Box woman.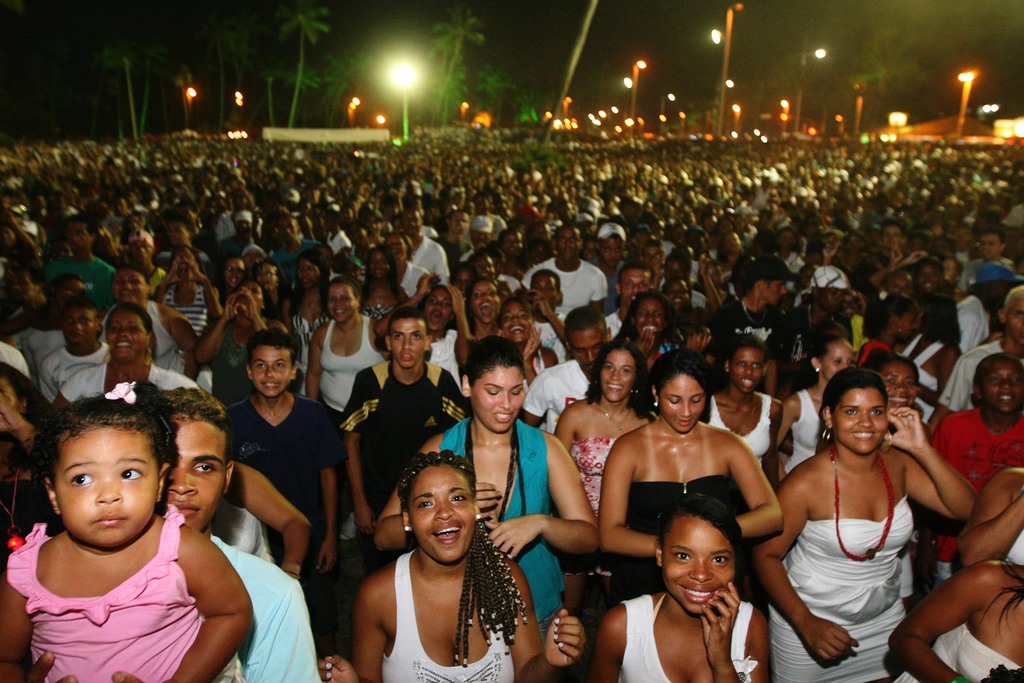
rect(887, 557, 1023, 682).
